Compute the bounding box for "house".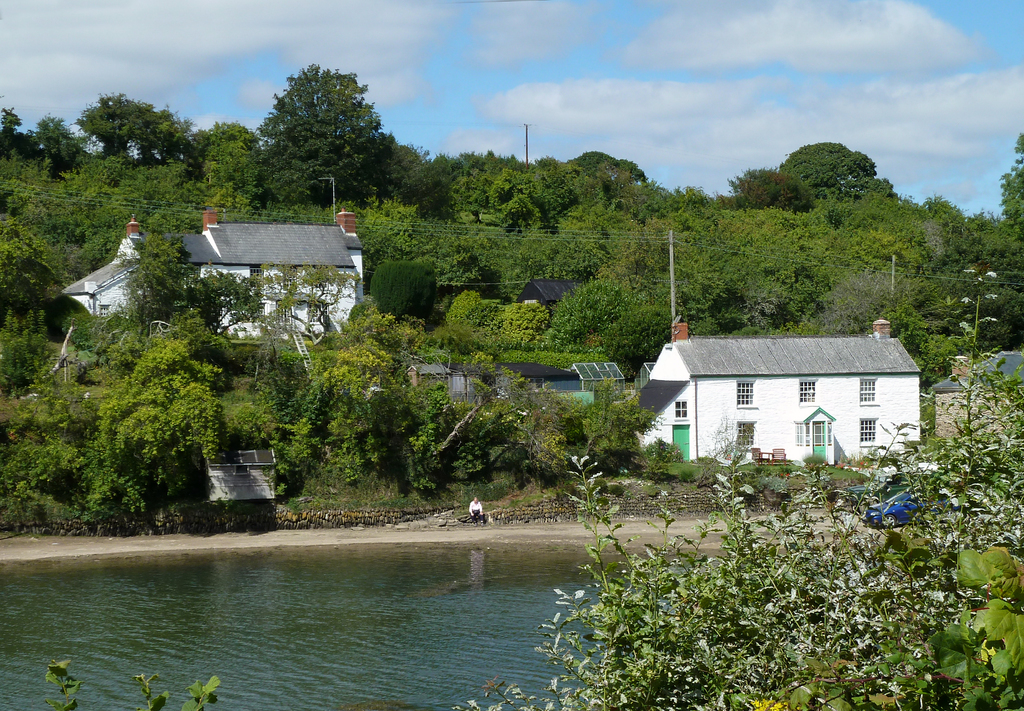
{"left": 173, "top": 200, "right": 368, "bottom": 344}.
